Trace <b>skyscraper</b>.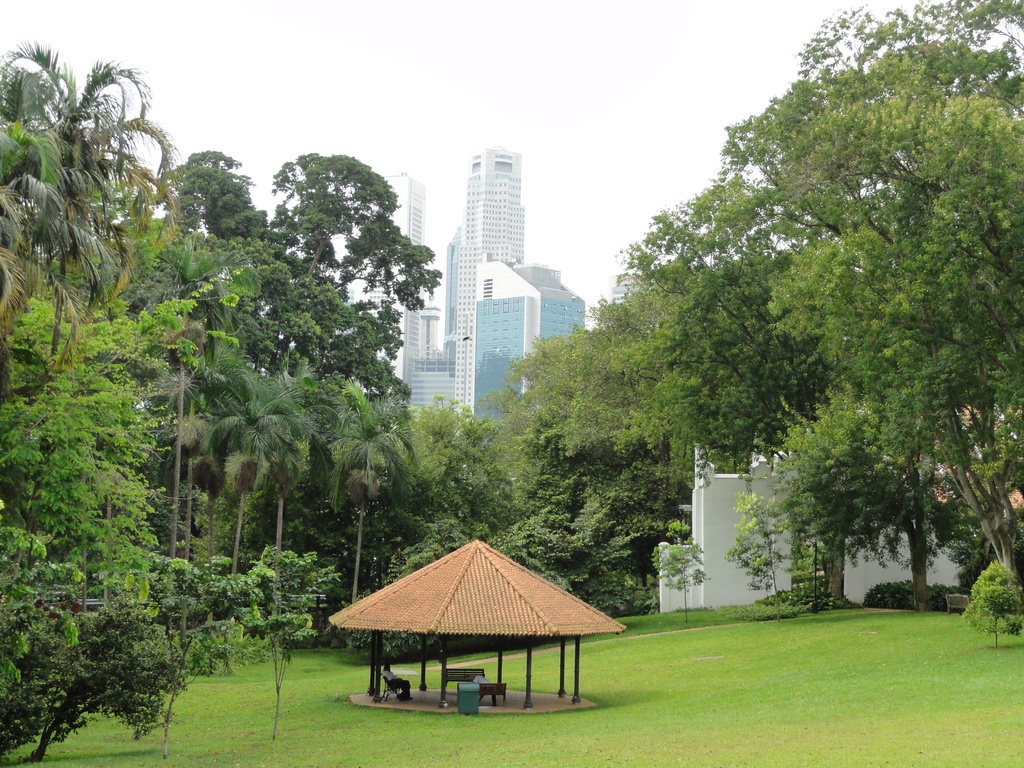
Traced to 456, 146, 525, 416.
